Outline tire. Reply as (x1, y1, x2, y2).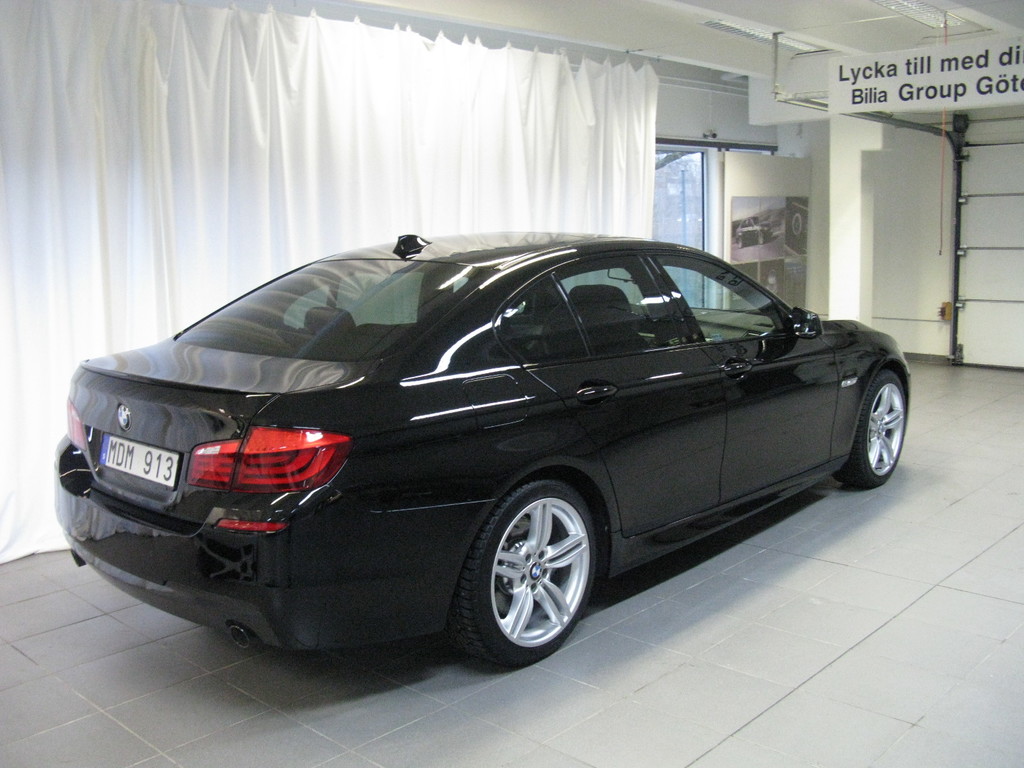
(835, 369, 908, 486).
